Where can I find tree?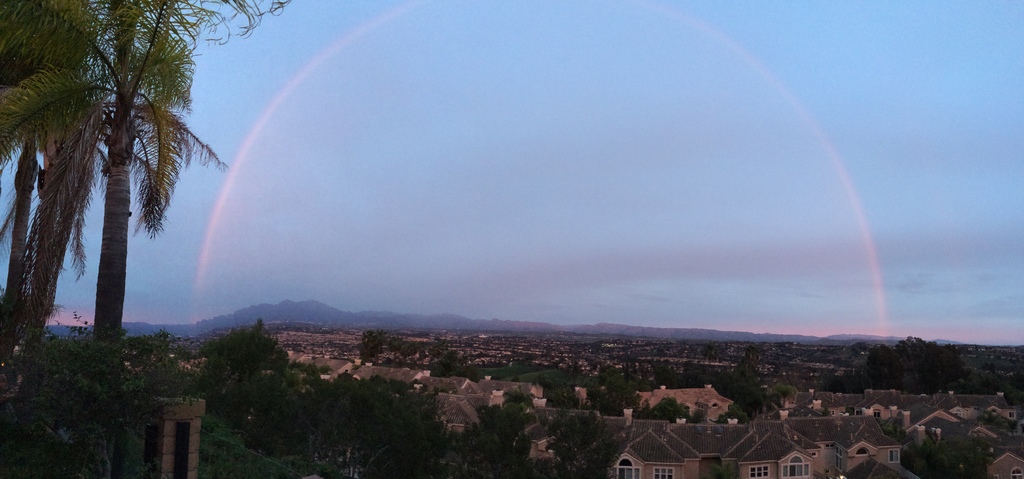
You can find it at 126:331:202:409.
